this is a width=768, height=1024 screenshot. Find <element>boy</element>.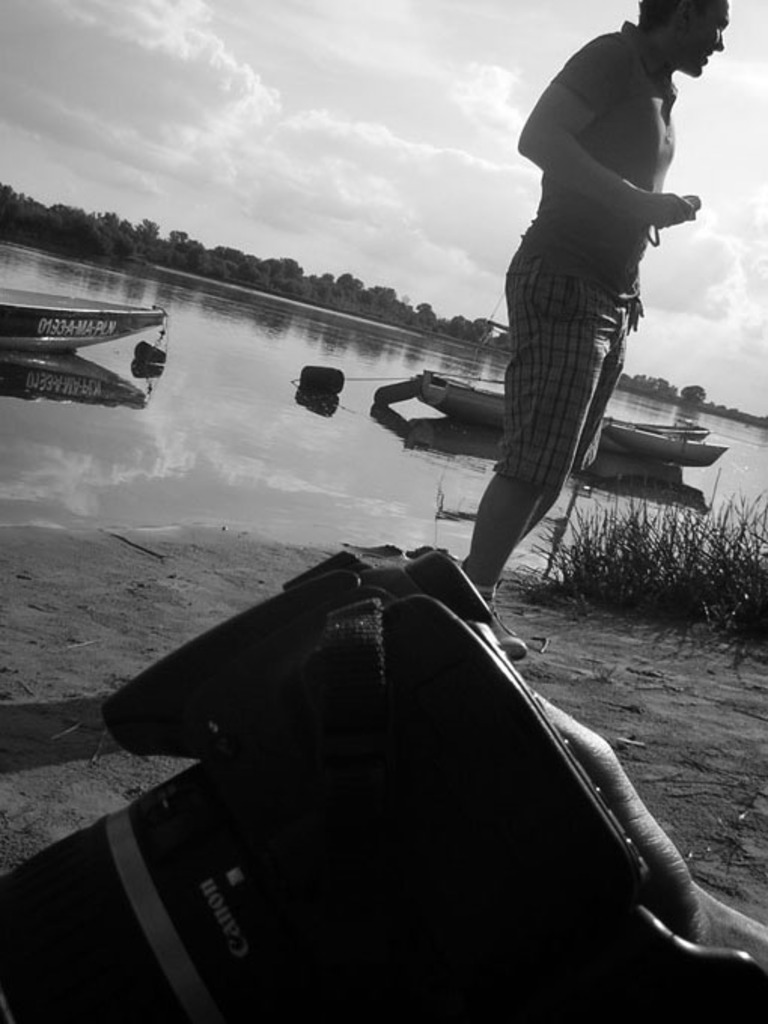
Bounding box: 376:30:714:708.
